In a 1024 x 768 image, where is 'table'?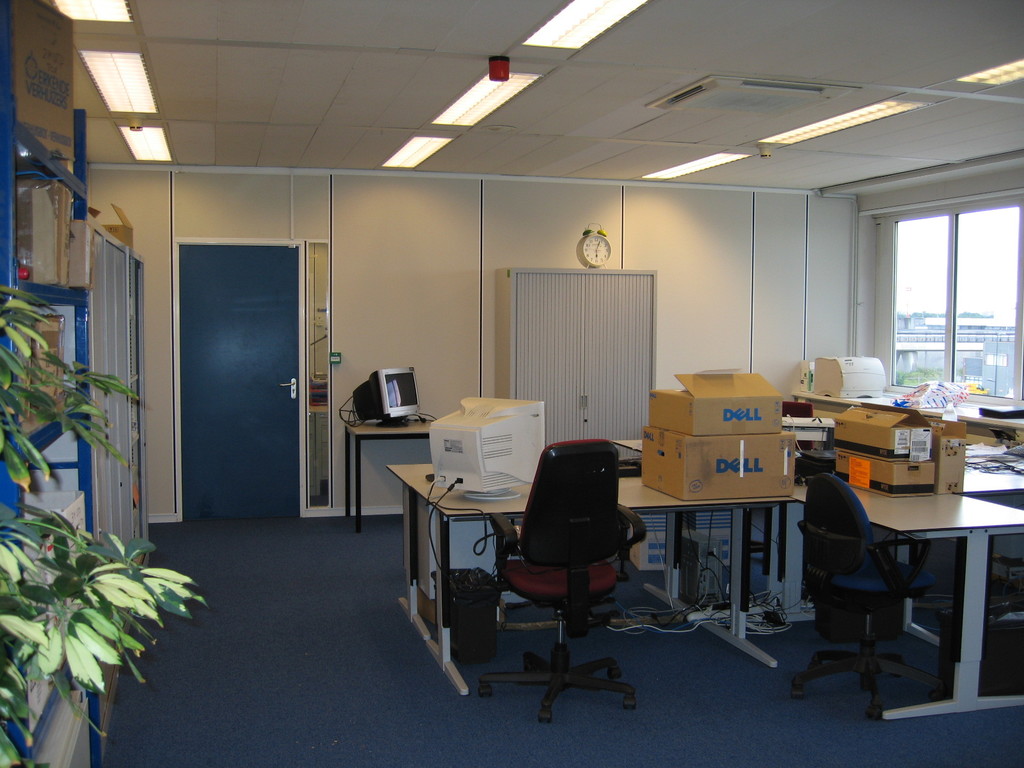
{"left": 796, "top": 392, "right": 1023, "bottom": 442}.
